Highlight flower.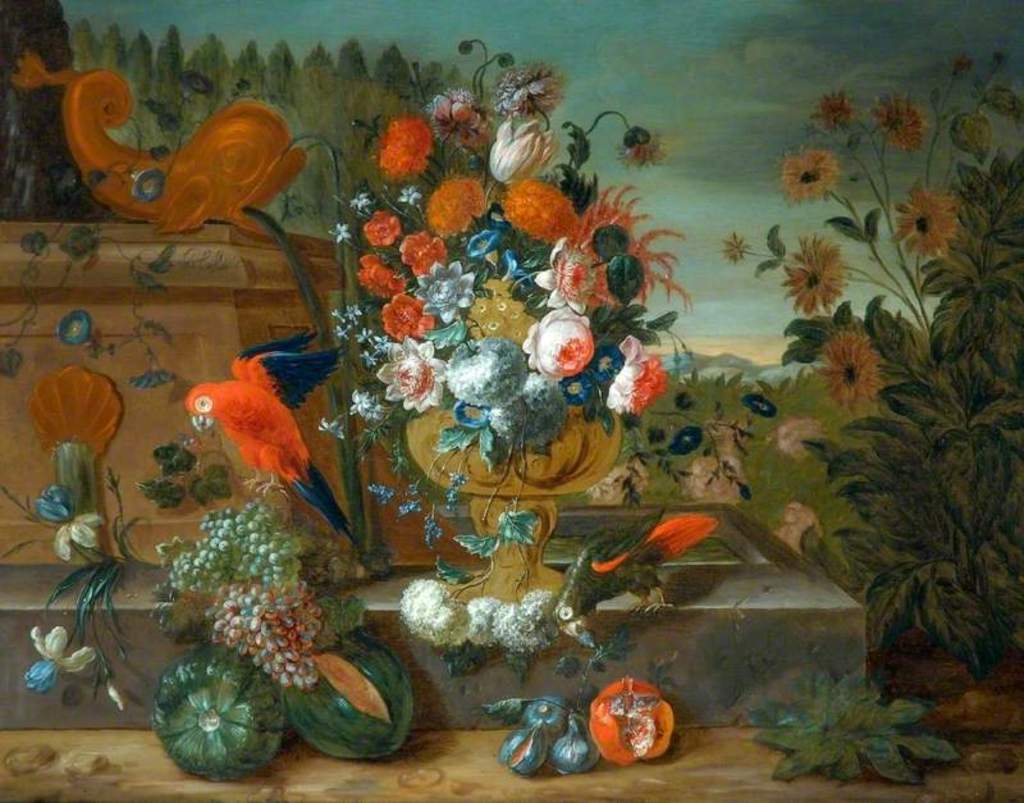
Highlighted region: Rect(33, 483, 96, 562).
